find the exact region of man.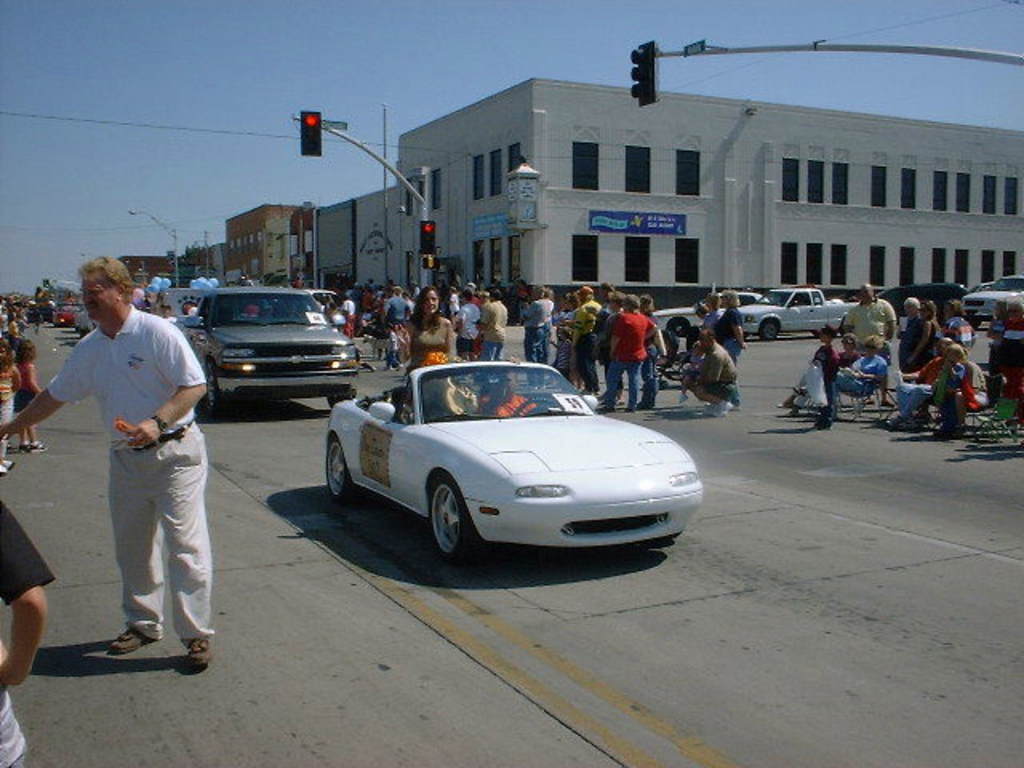
Exact region: pyautogui.locateOnScreen(477, 285, 506, 365).
